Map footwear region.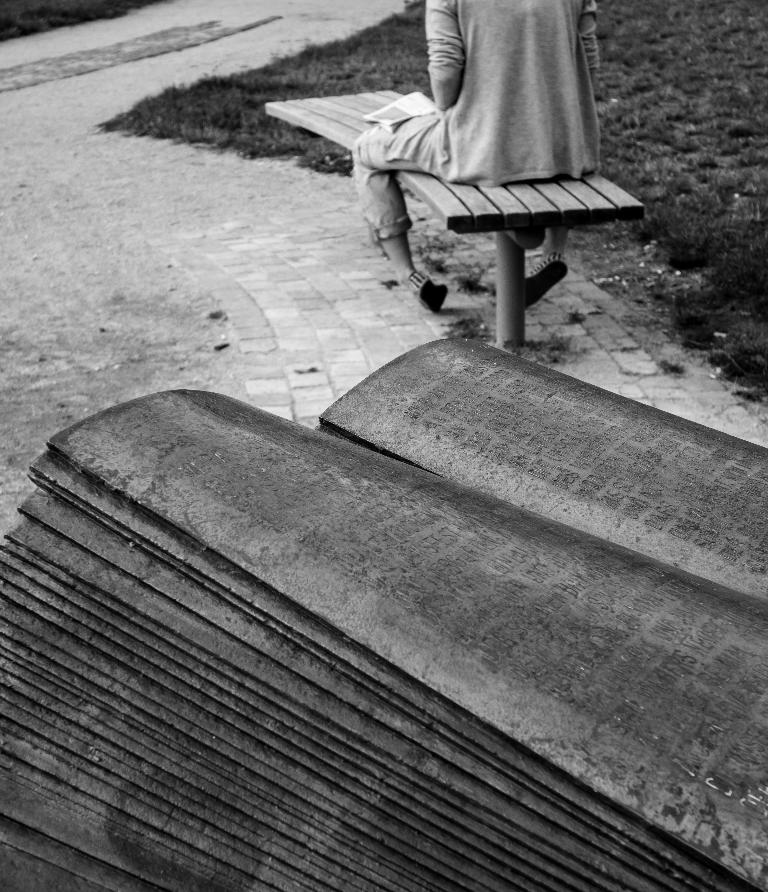
Mapped to (523,252,568,307).
